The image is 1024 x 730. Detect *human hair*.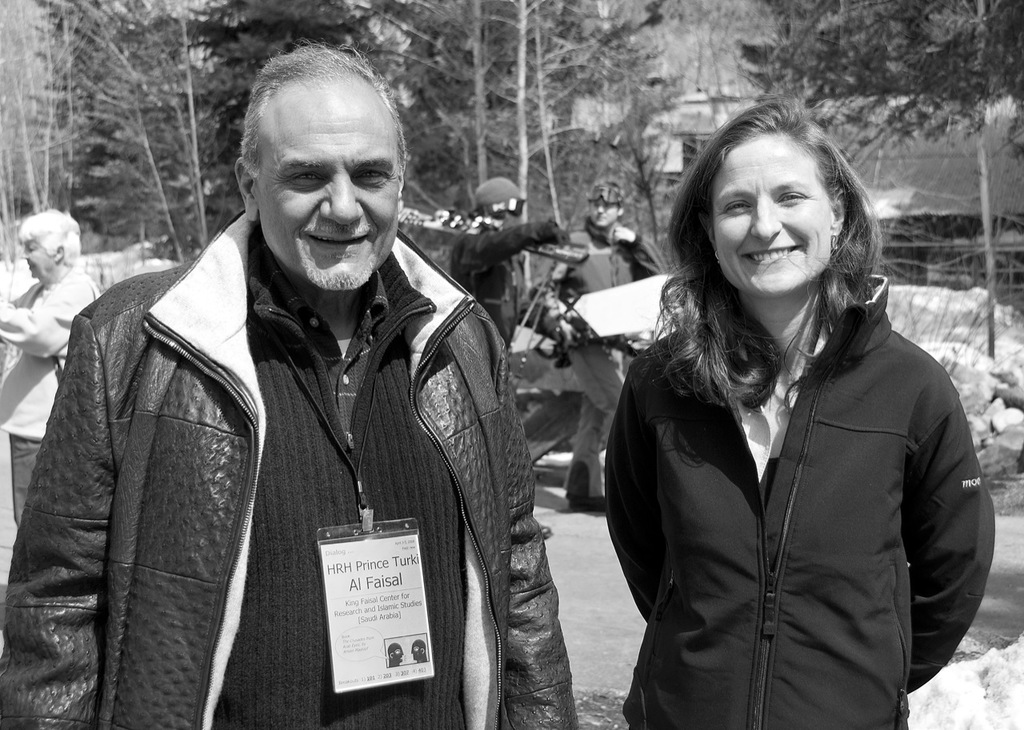
Detection: [19, 208, 78, 266].
